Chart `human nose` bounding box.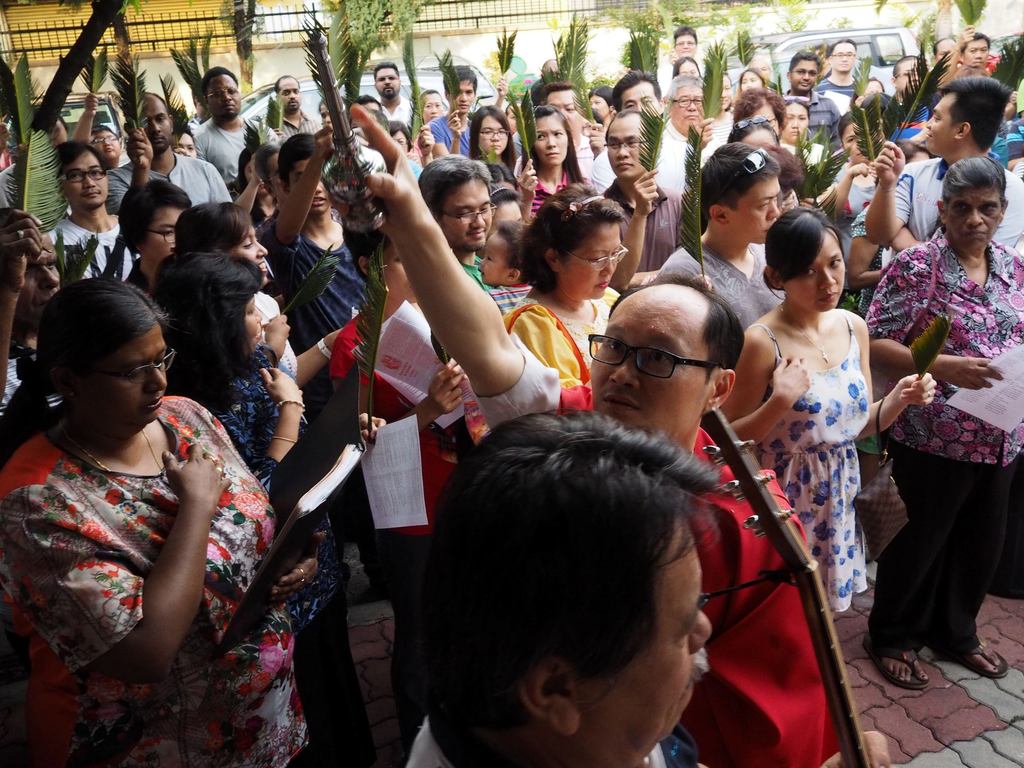
Charted: (546, 135, 557, 147).
